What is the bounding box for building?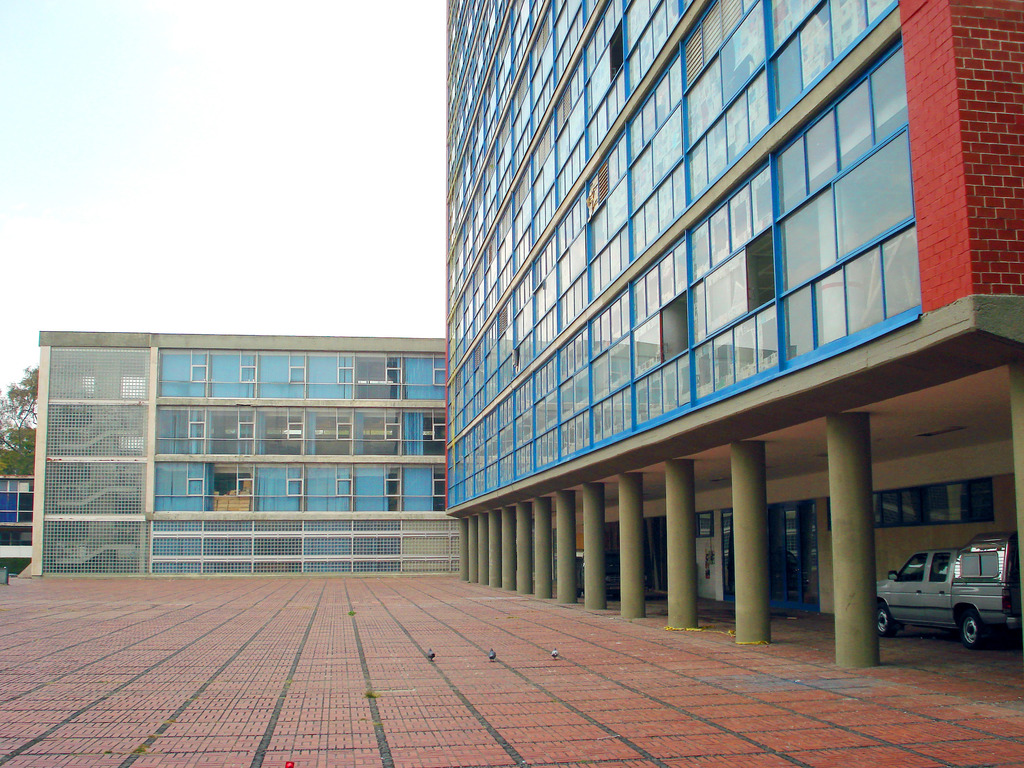
{"x1": 445, "y1": 0, "x2": 1023, "y2": 668}.
